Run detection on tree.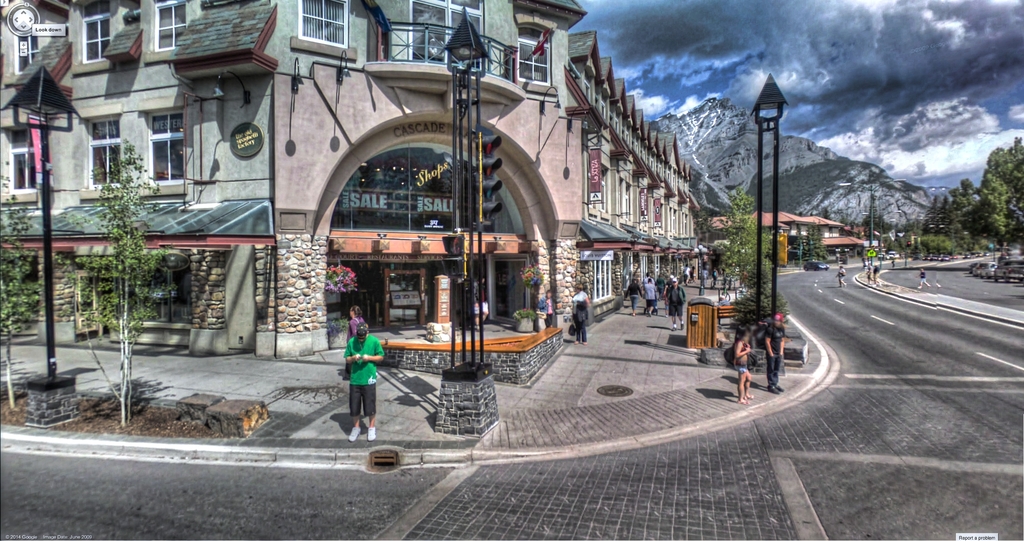
Result: Rect(0, 179, 46, 416).
